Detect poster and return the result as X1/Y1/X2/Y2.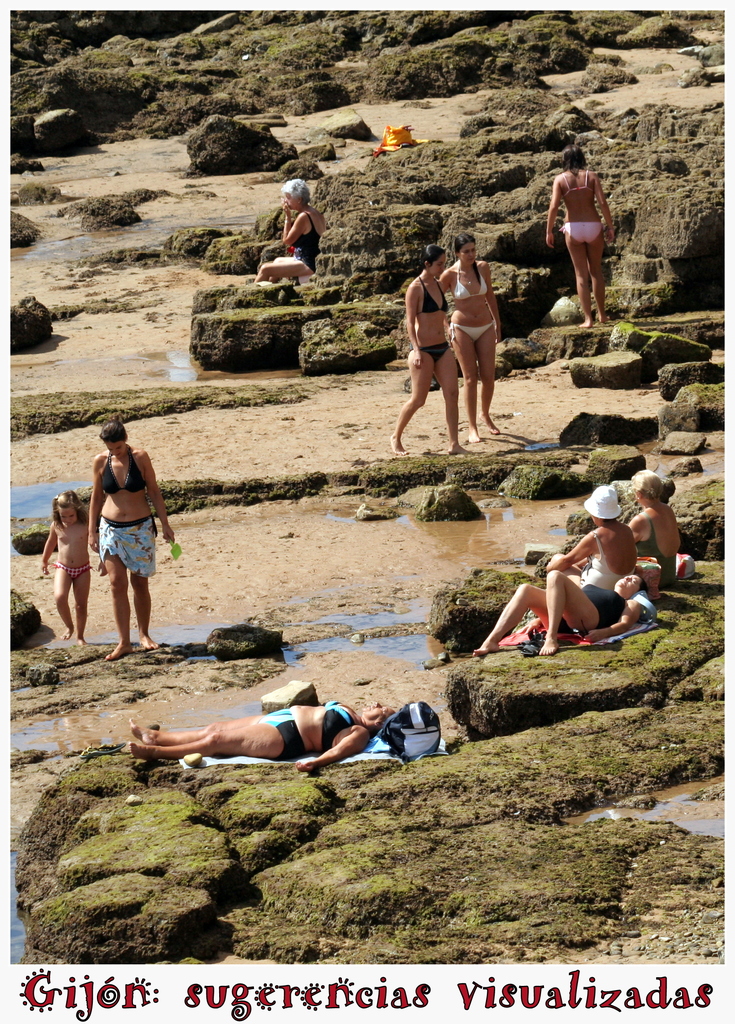
0/0/734/1023.
